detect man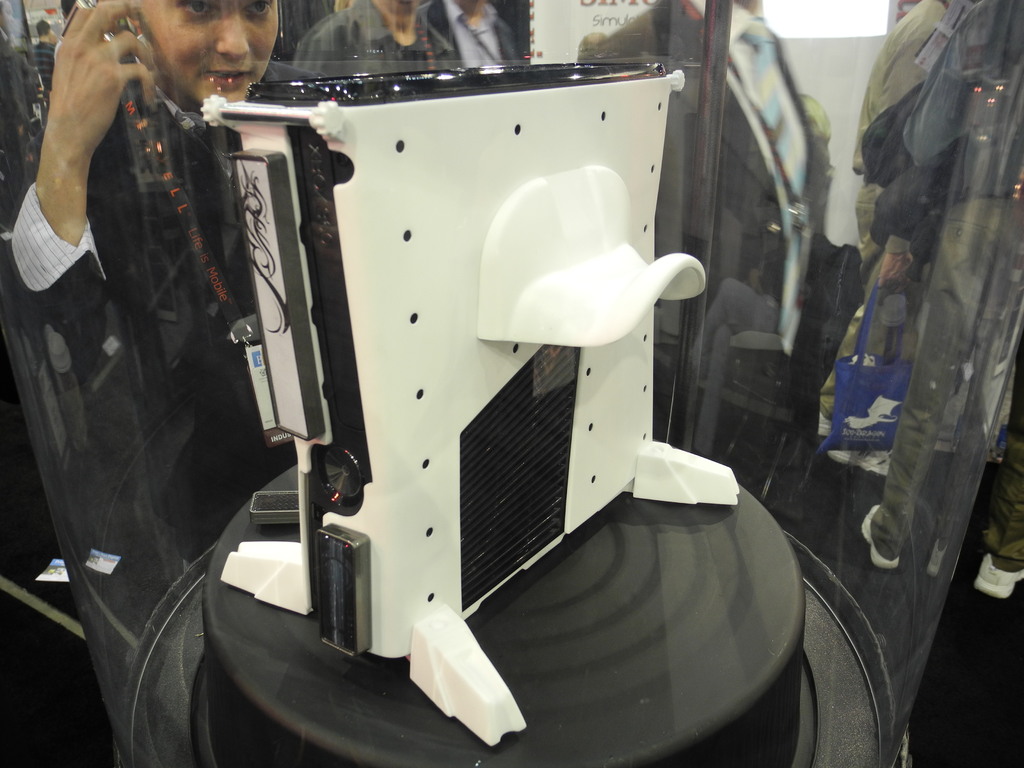
847, 0, 1023, 767
